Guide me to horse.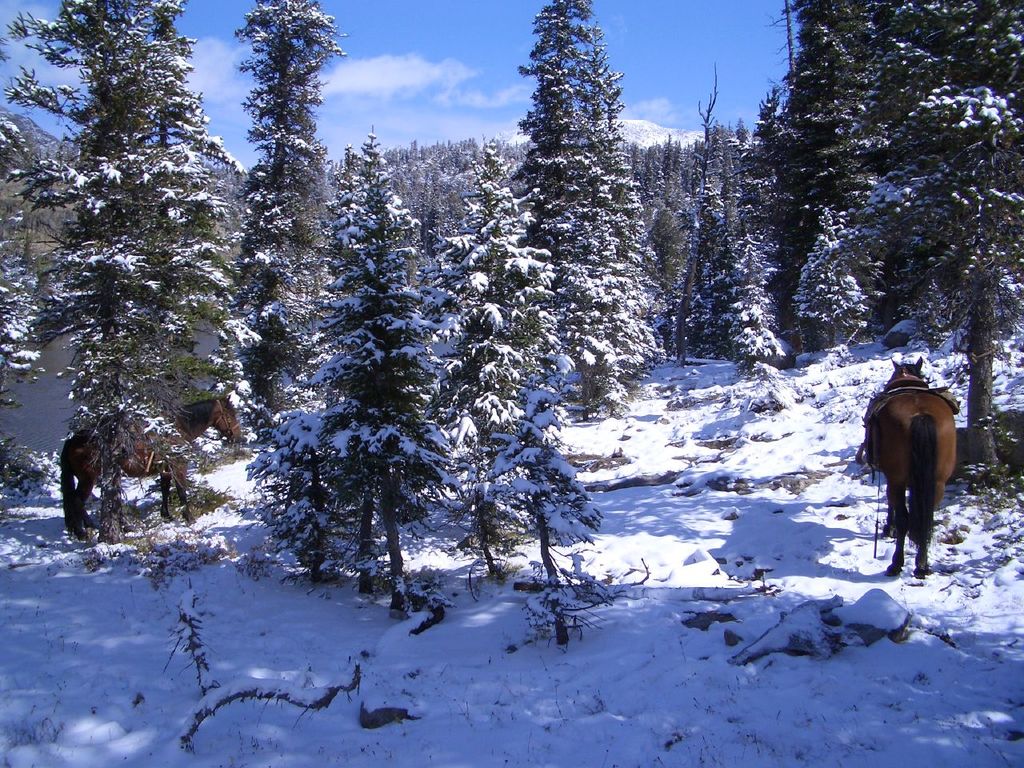
Guidance: detection(58, 390, 242, 541).
